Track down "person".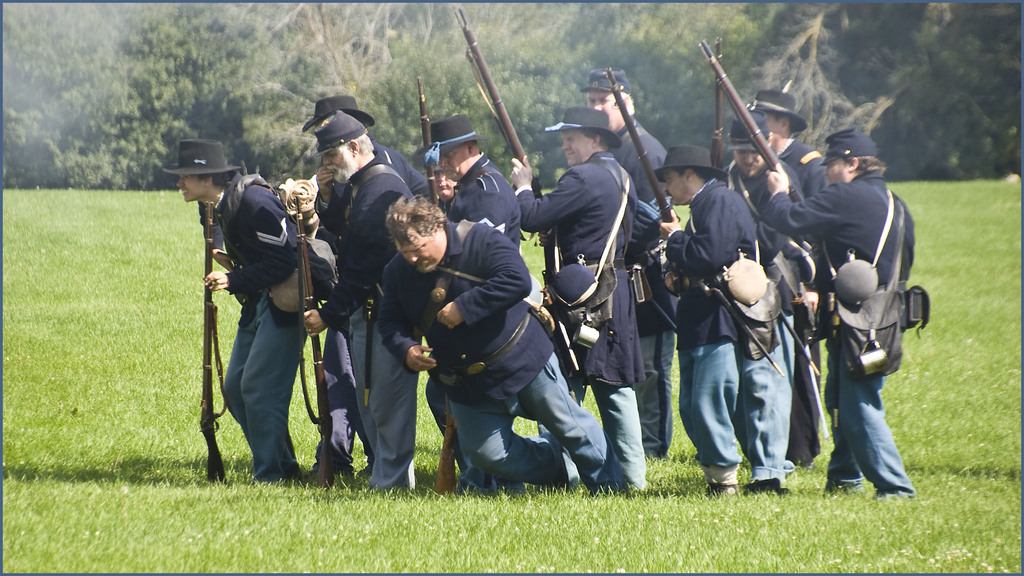
Tracked to (x1=716, y1=117, x2=803, y2=490).
